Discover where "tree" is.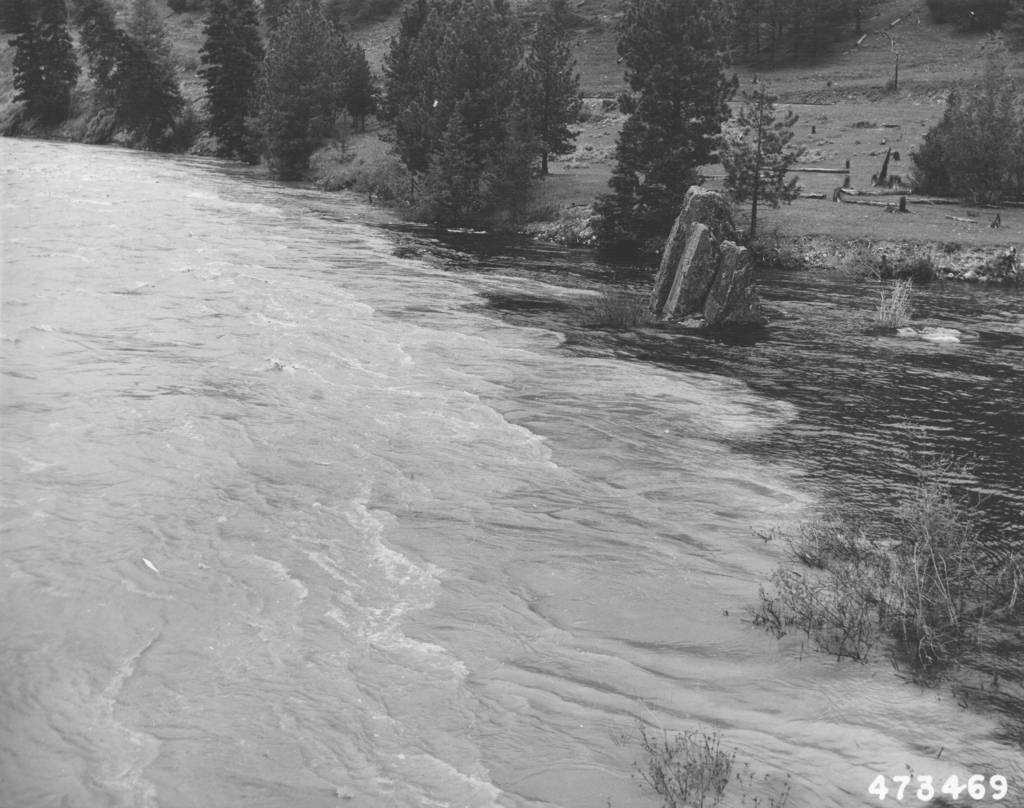
Discovered at 923,0,1023,58.
